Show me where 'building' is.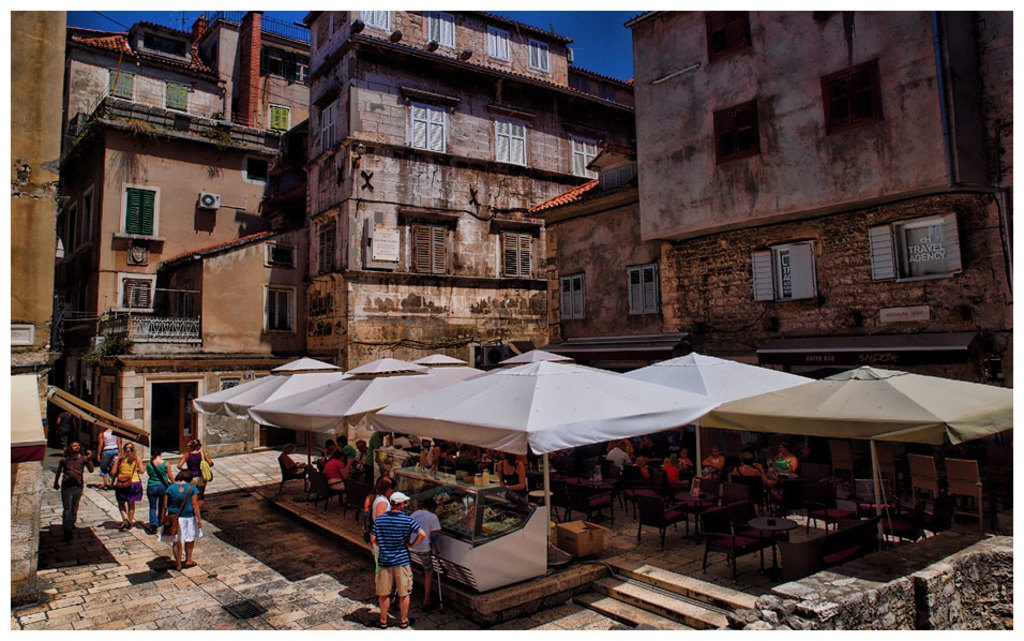
'building' is at (626,3,1021,391).
